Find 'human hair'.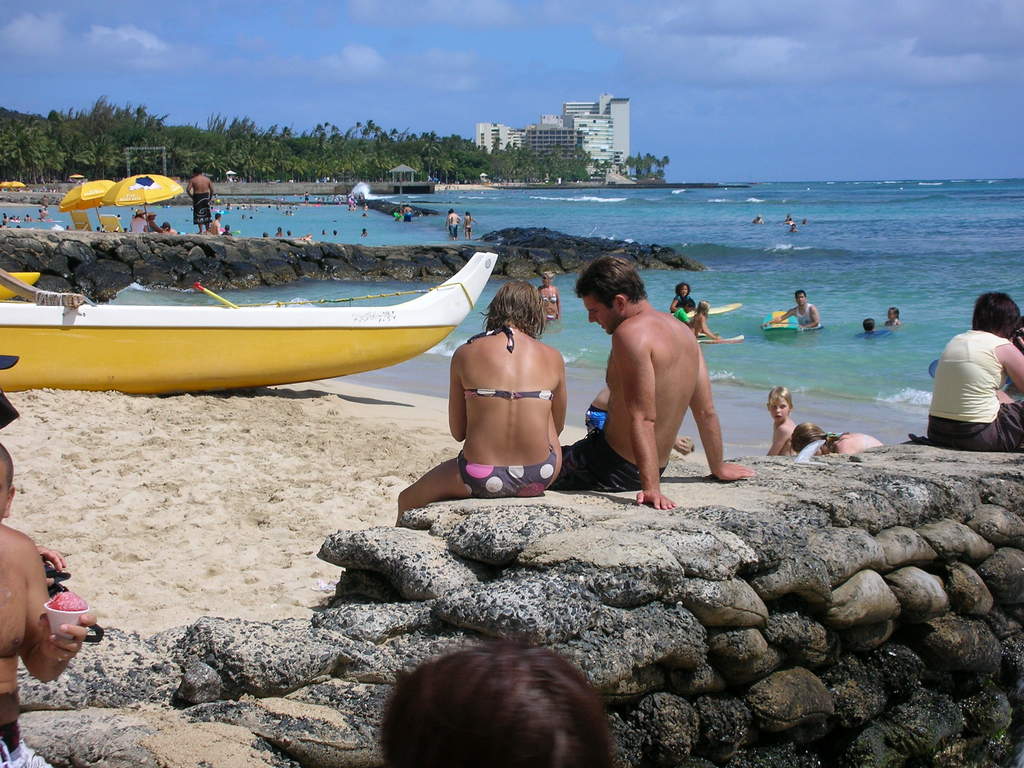
bbox=[4, 221, 5, 224].
